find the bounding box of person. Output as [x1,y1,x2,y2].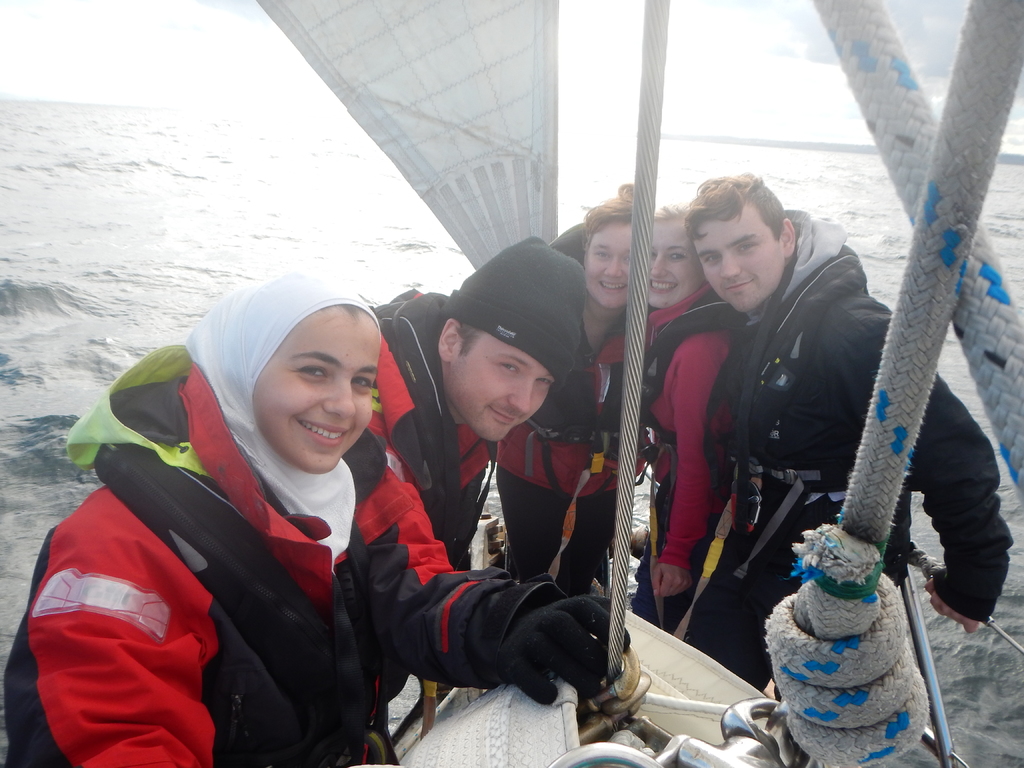
[636,202,746,627].
